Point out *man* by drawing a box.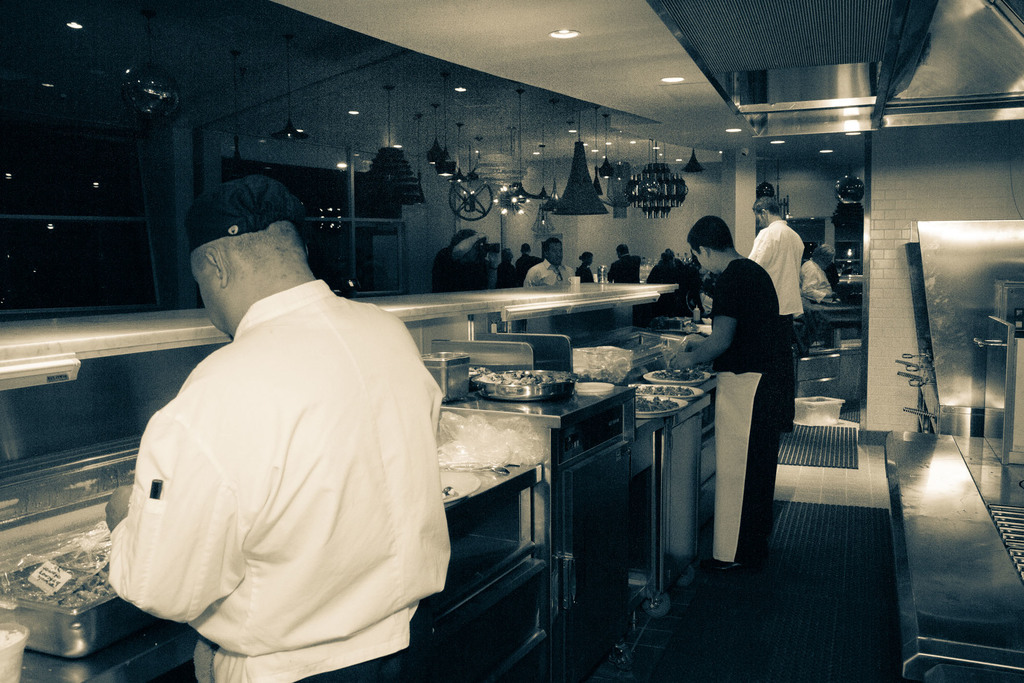
[left=105, top=172, right=439, bottom=676].
